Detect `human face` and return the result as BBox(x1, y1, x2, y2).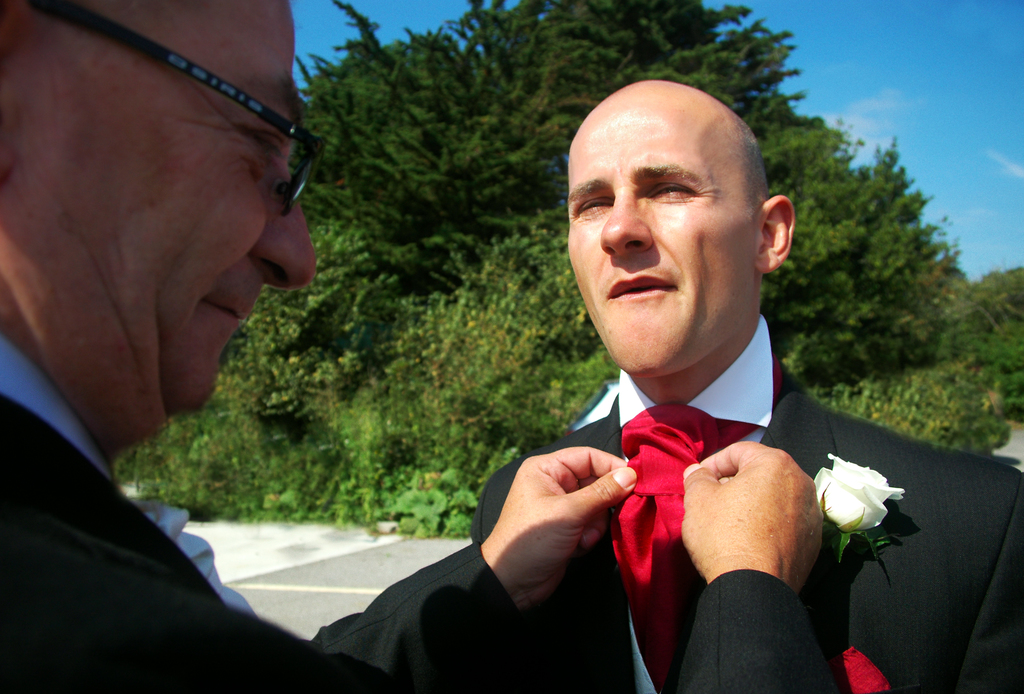
BBox(561, 98, 765, 379).
